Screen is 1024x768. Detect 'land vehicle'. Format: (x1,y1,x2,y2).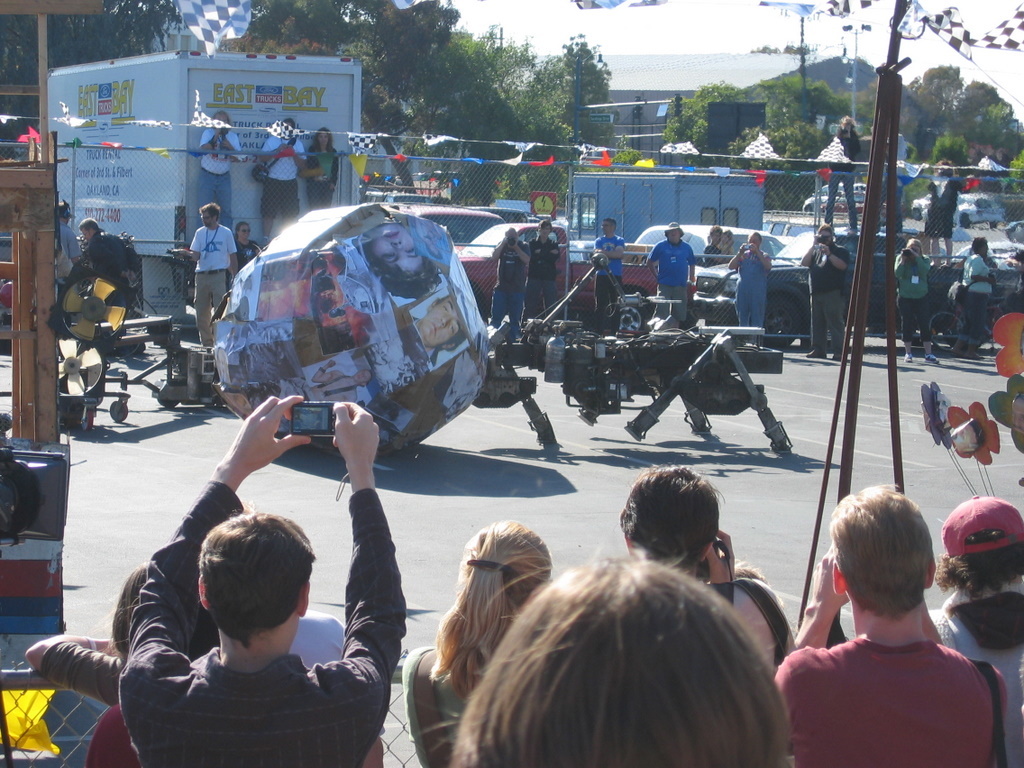
(761,211,823,239).
